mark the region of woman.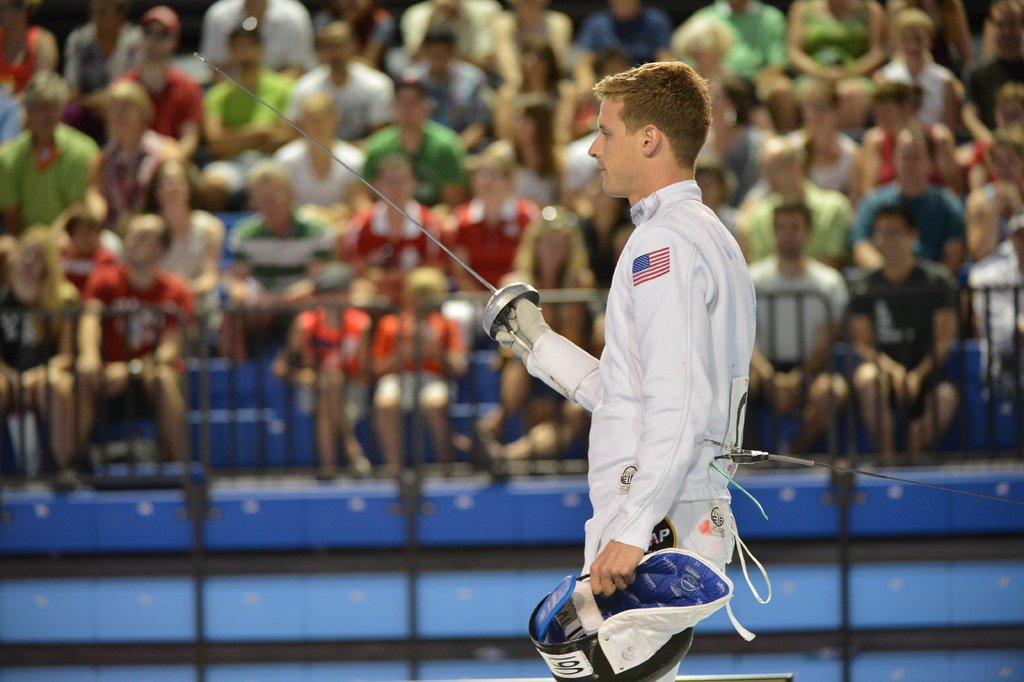
Region: l=371, t=269, r=471, b=473.
